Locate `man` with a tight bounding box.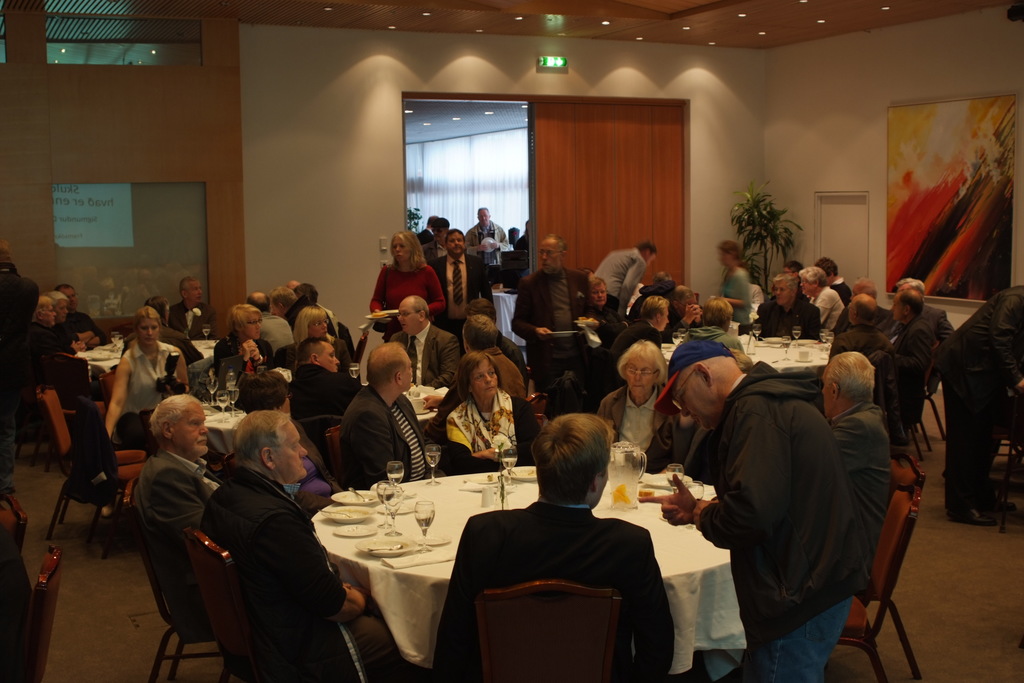
(419, 311, 529, 406).
